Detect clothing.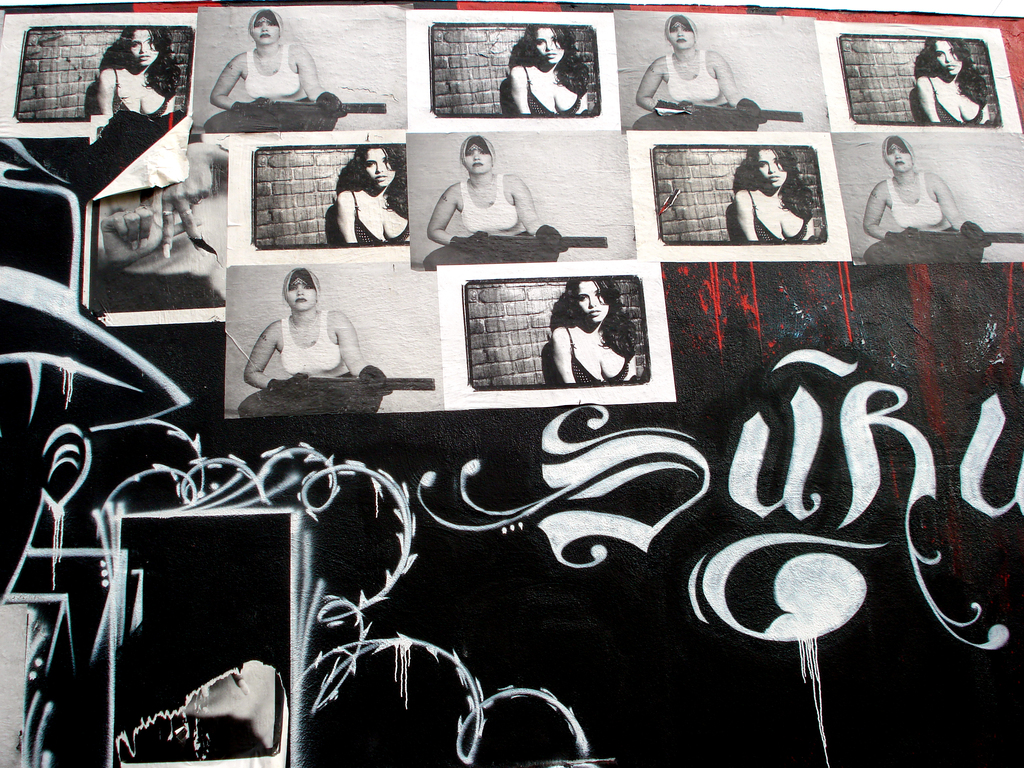
Detected at box=[352, 192, 412, 245].
